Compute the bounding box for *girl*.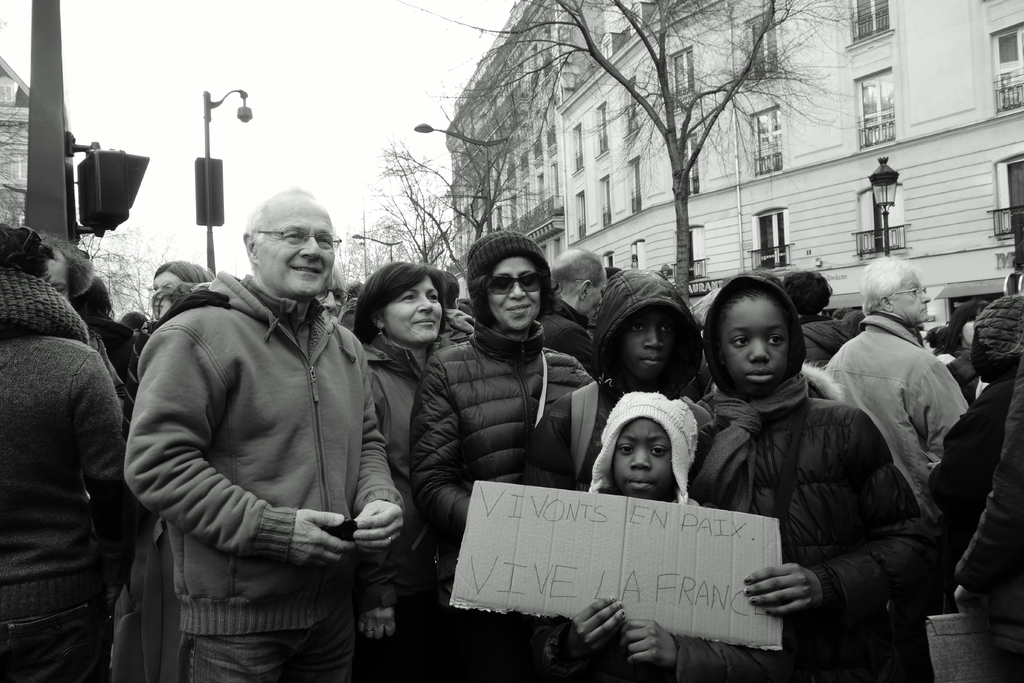
694/270/935/682.
